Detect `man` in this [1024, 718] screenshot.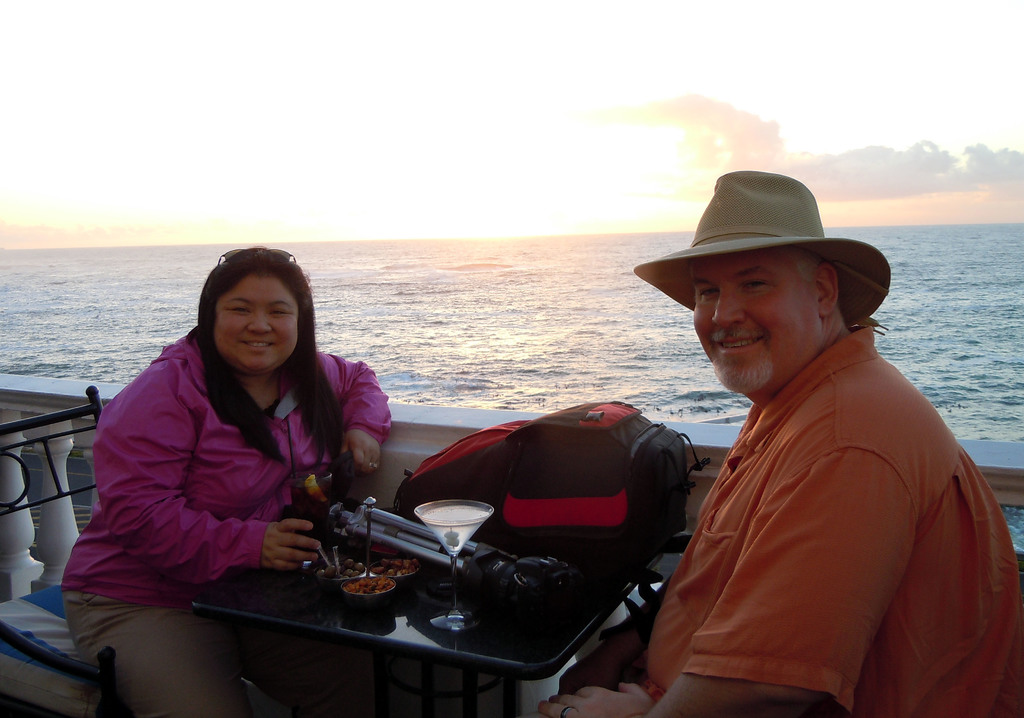
Detection: (x1=534, y1=172, x2=1023, y2=717).
